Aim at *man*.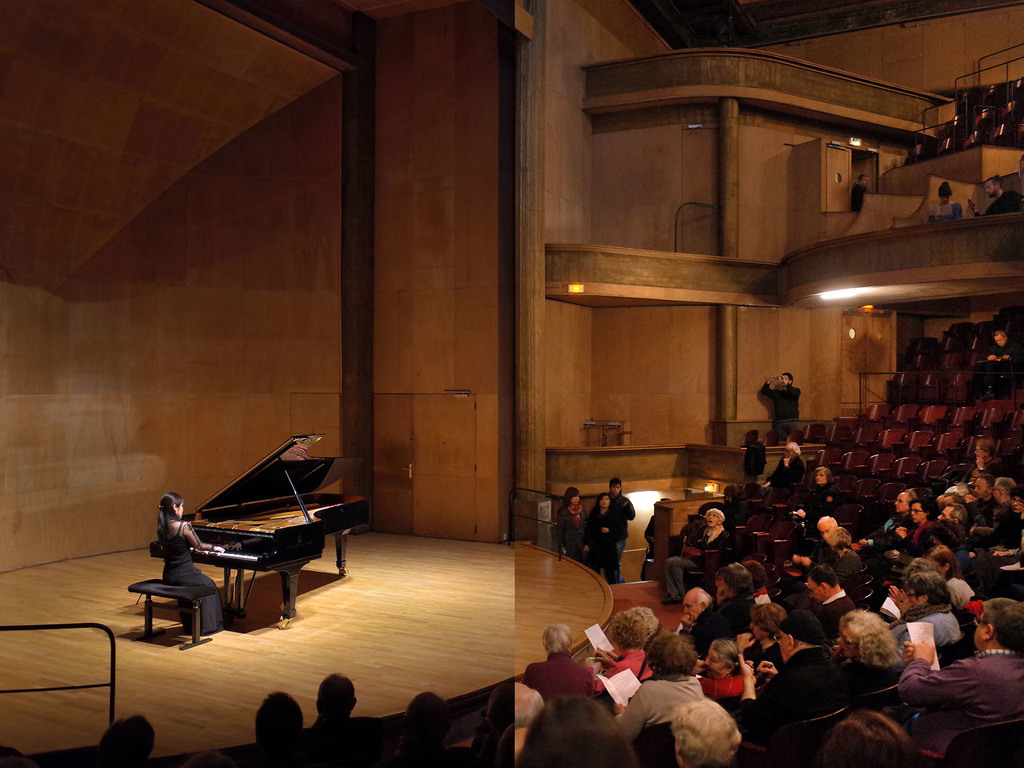
Aimed at select_region(856, 493, 917, 548).
